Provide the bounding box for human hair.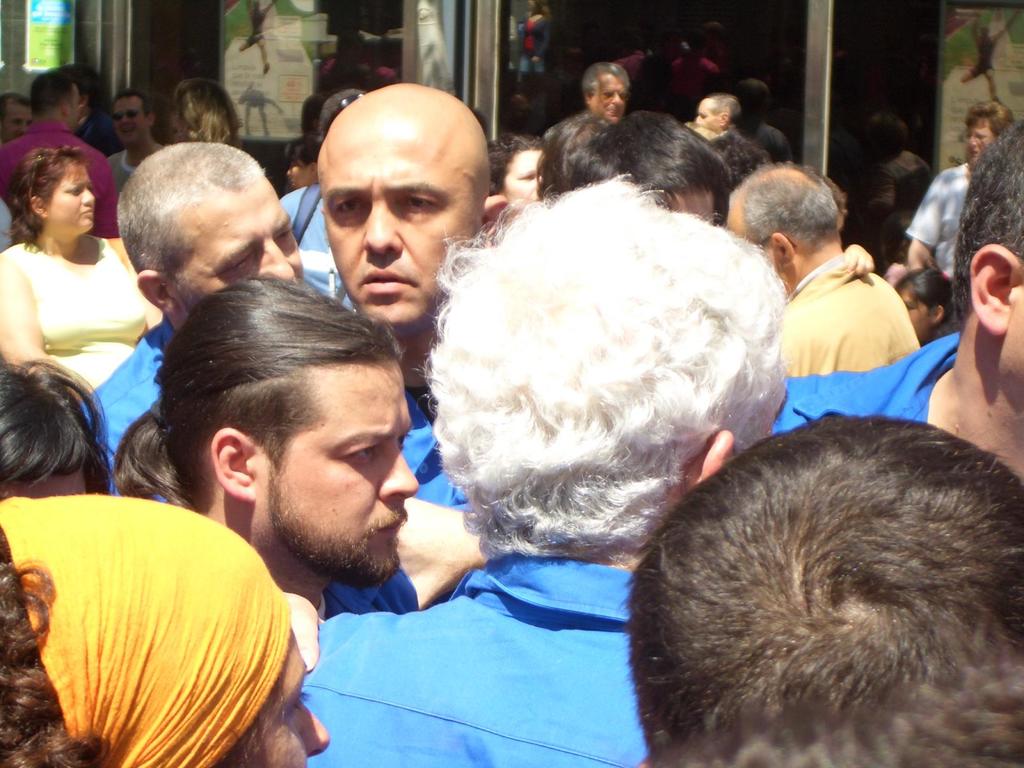
[left=59, top=67, right=109, bottom=113].
